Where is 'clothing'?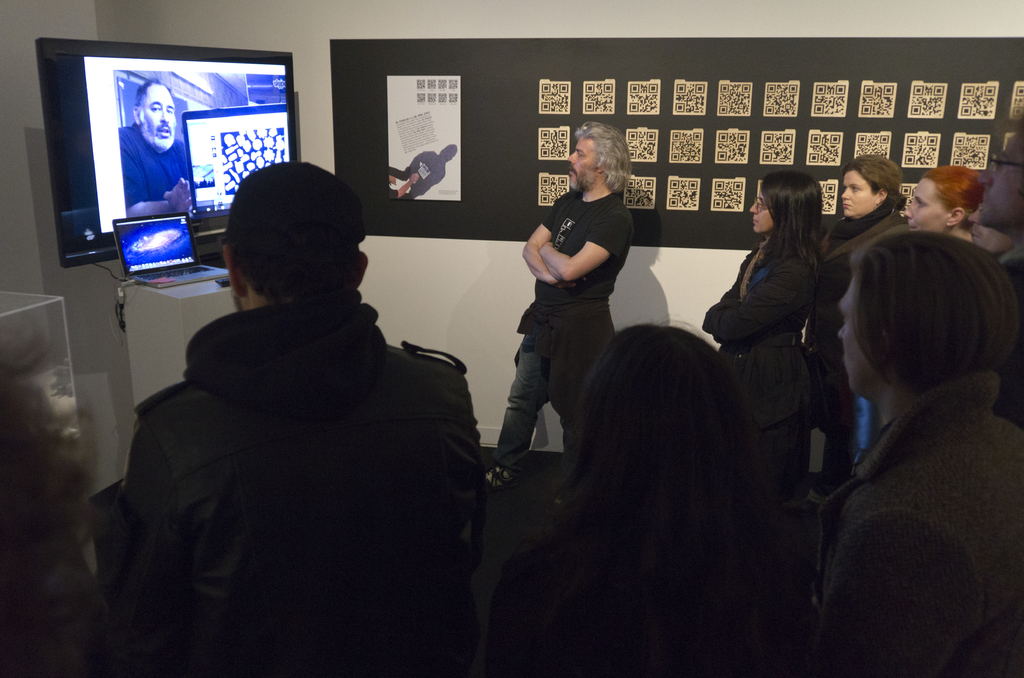
[700,231,820,507].
